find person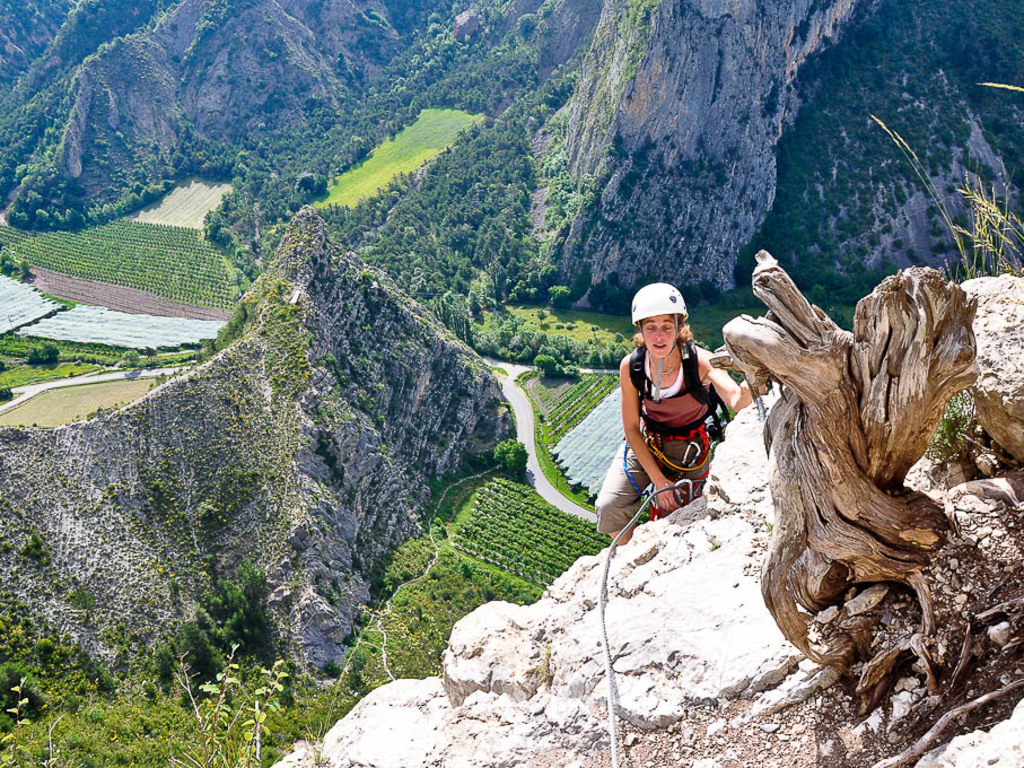
bbox=(595, 278, 755, 546)
